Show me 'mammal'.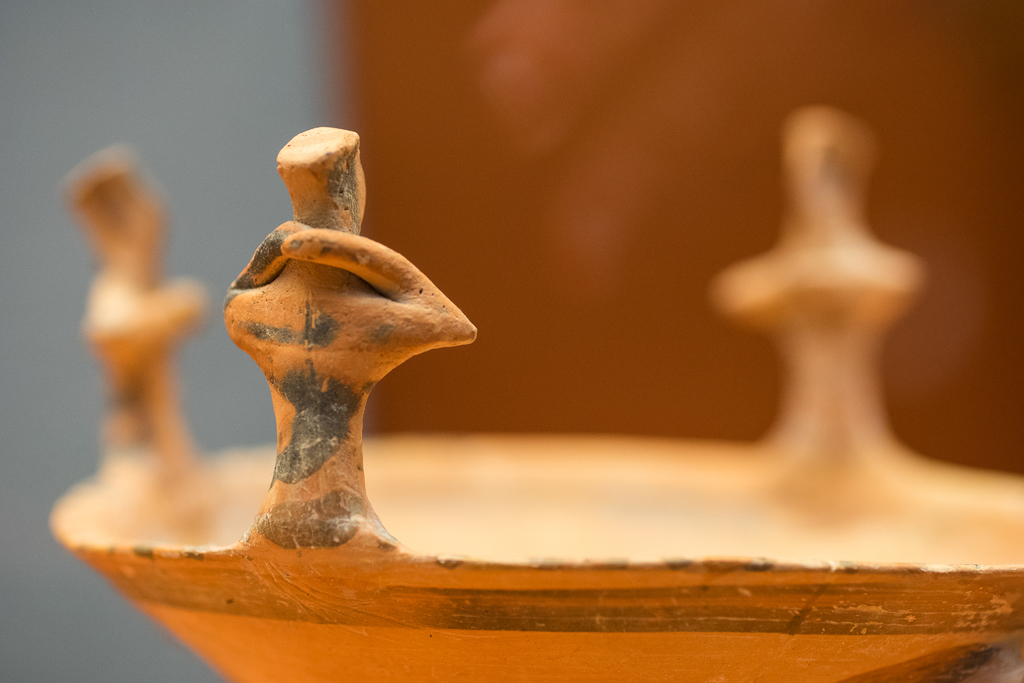
'mammal' is here: pyautogui.locateOnScreen(58, 133, 209, 497).
